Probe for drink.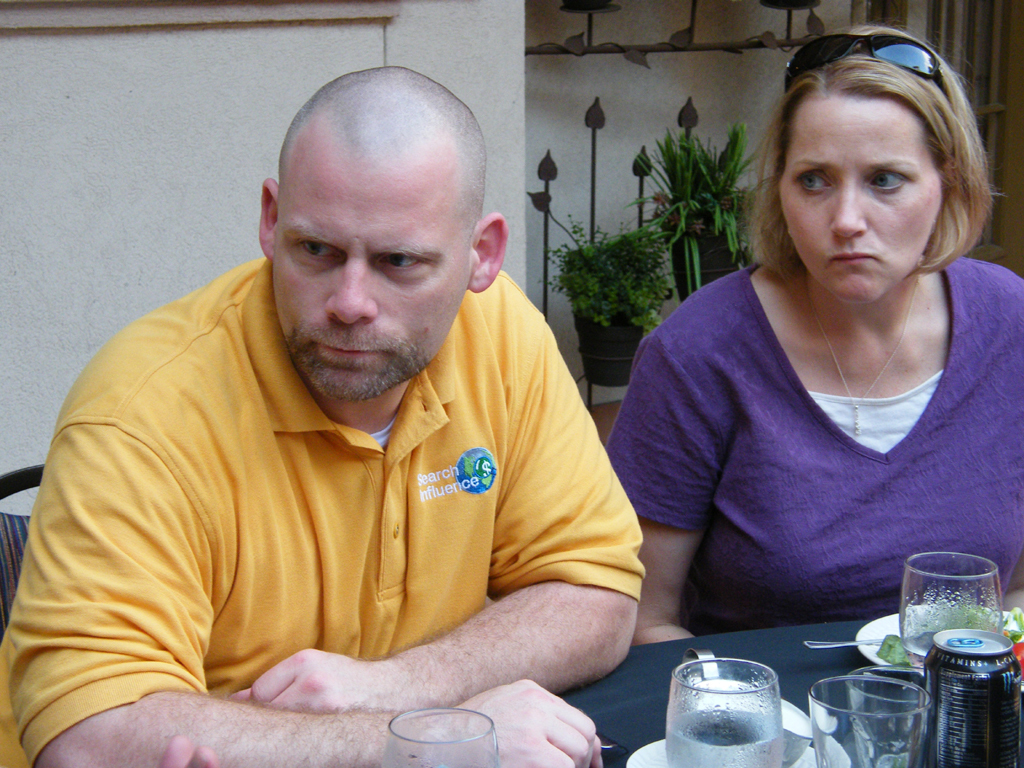
Probe result: locate(666, 708, 784, 767).
